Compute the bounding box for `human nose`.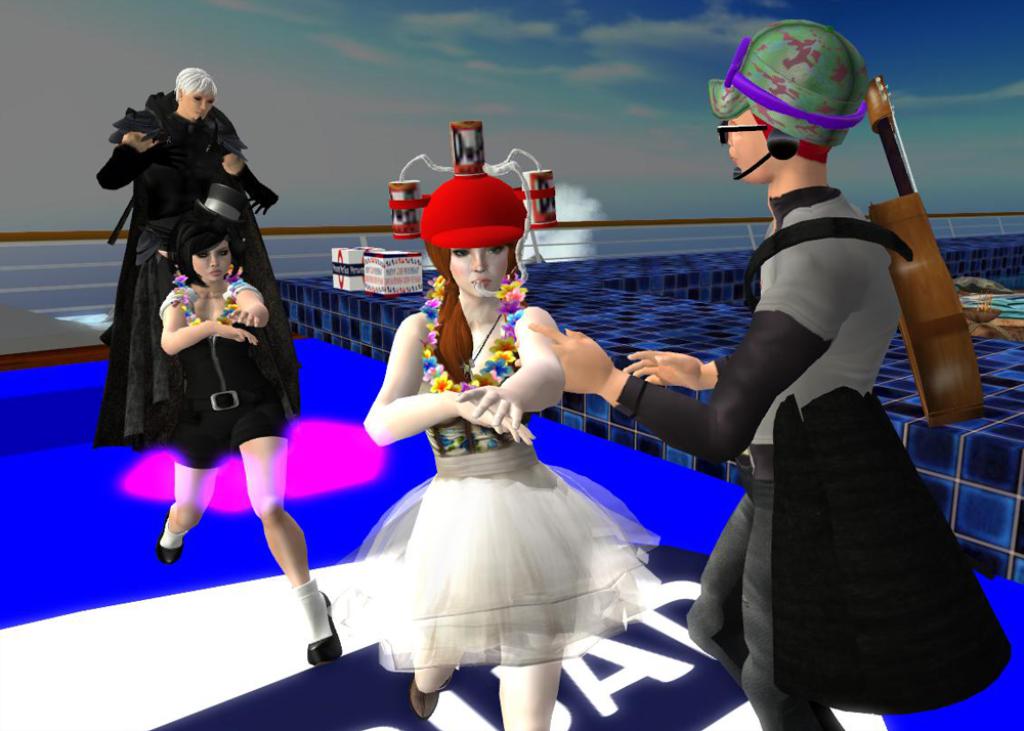
472:248:486:271.
